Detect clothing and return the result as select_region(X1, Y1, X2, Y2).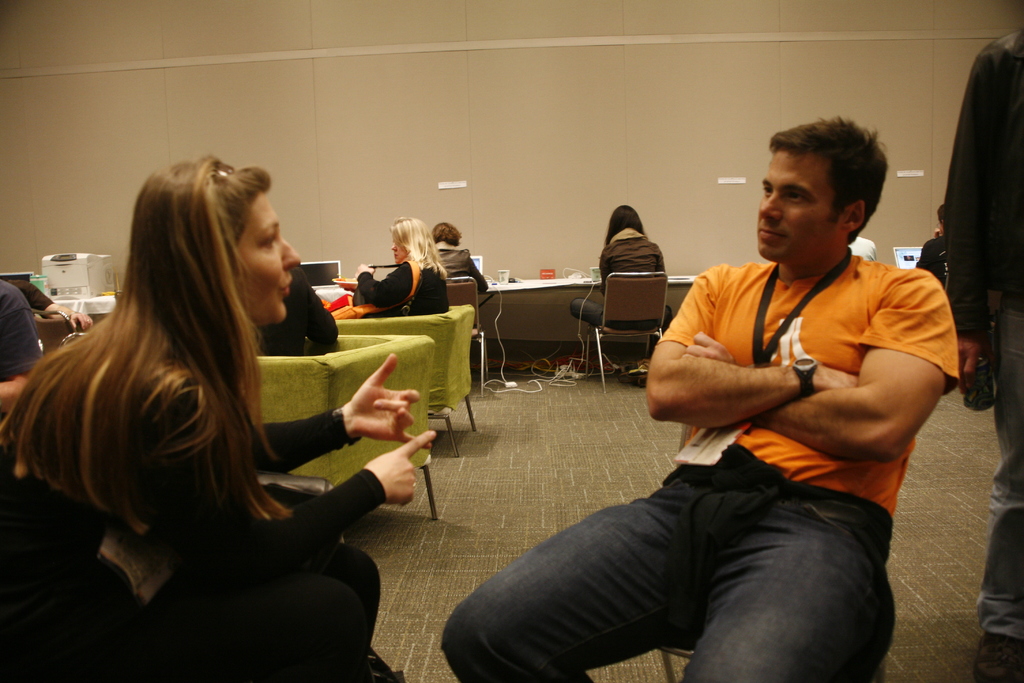
select_region(441, 247, 962, 682).
